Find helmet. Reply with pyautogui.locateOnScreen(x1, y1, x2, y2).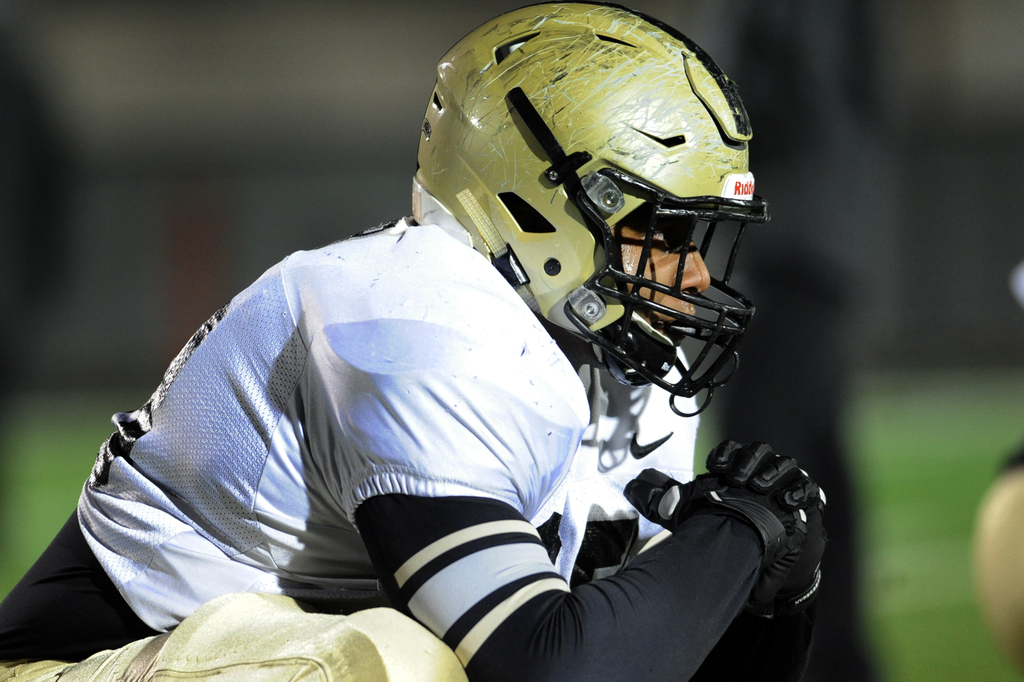
pyautogui.locateOnScreen(410, 0, 758, 418).
